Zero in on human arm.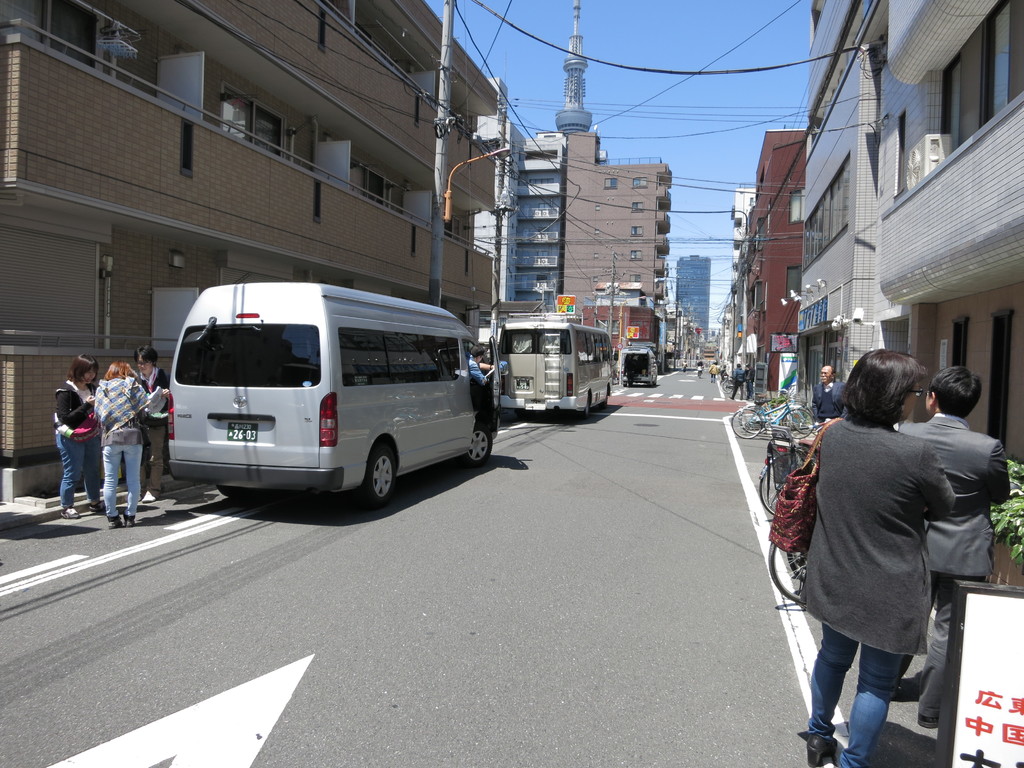
Zeroed in: region(923, 448, 959, 527).
